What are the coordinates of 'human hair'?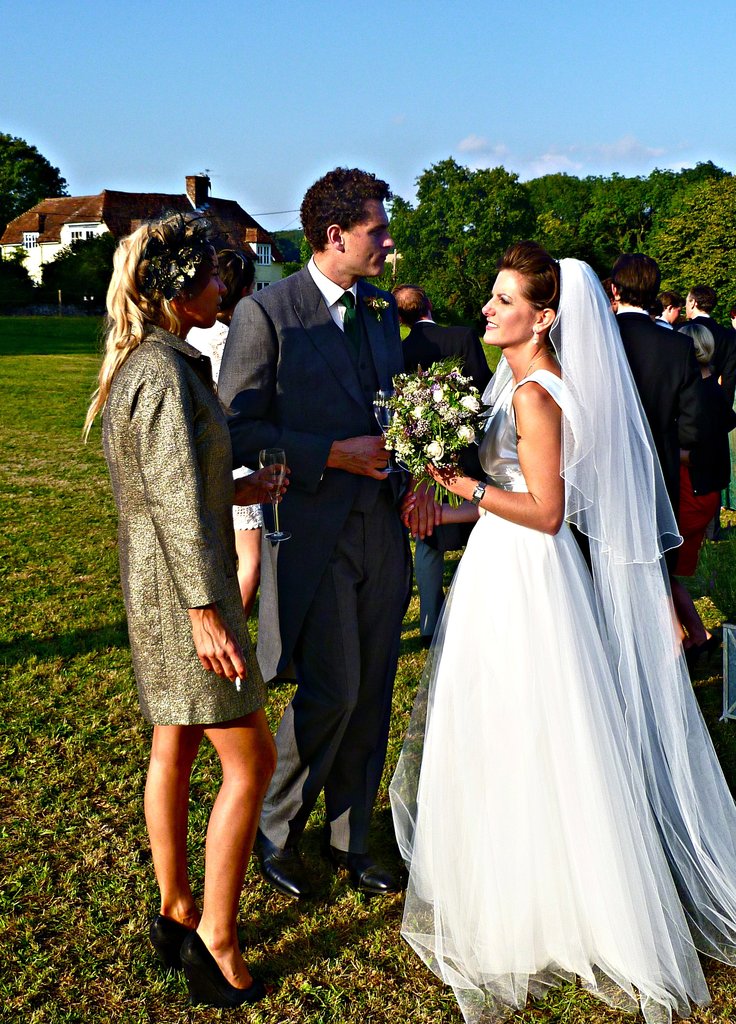
Rect(215, 248, 257, 315).
